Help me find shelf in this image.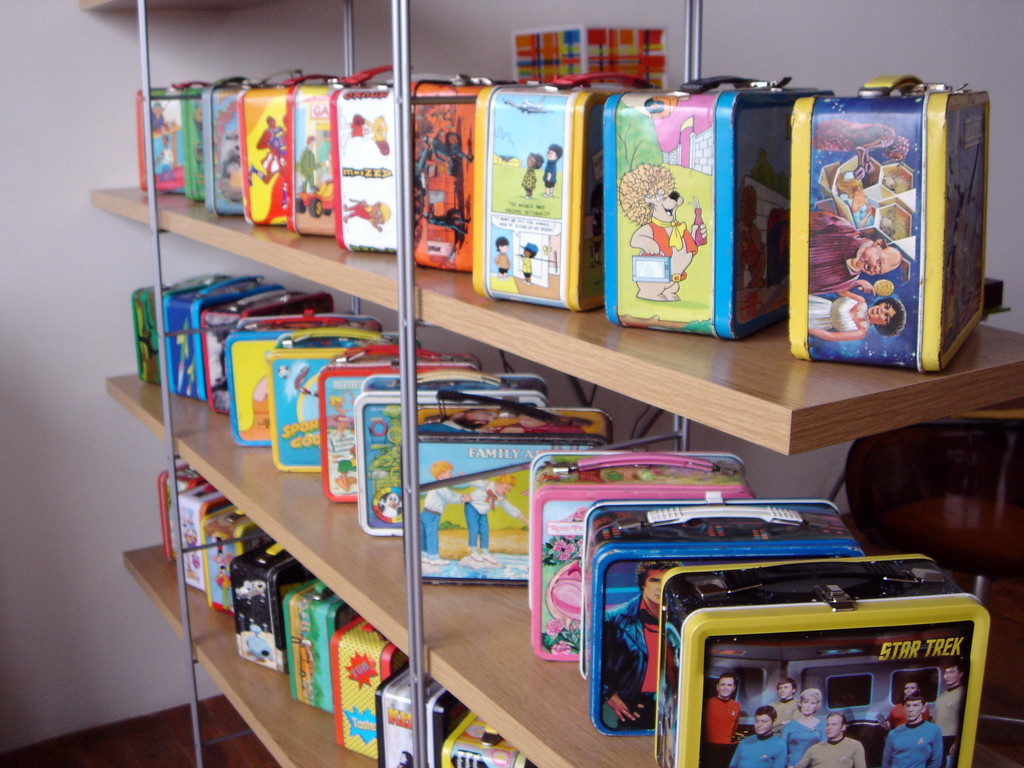
Found it: <bbox>93, 136, 902, 767</bbox>.
